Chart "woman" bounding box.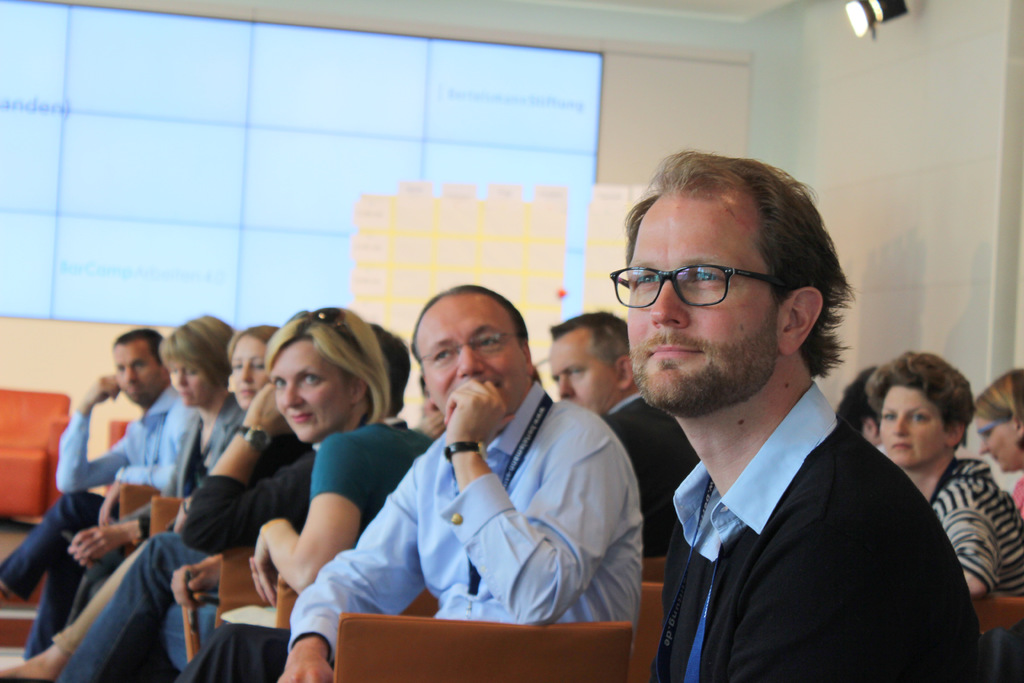
Charted: 184 311 413 682.
